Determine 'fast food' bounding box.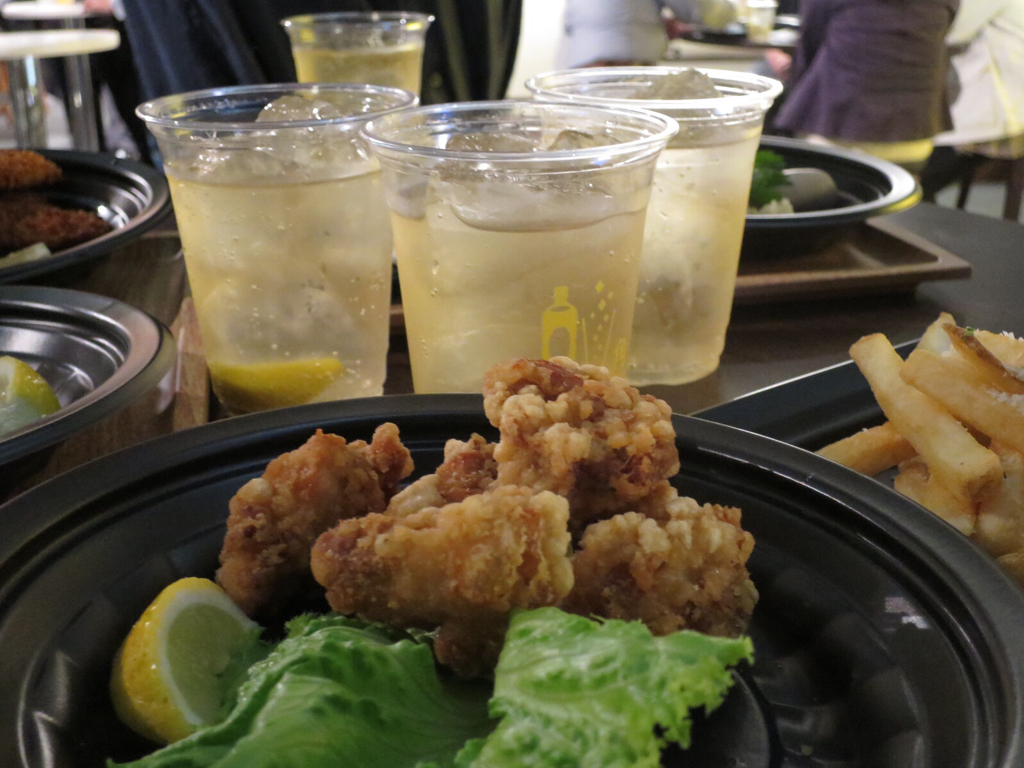
Determined: bbox=[0, 199, 118, 261].
